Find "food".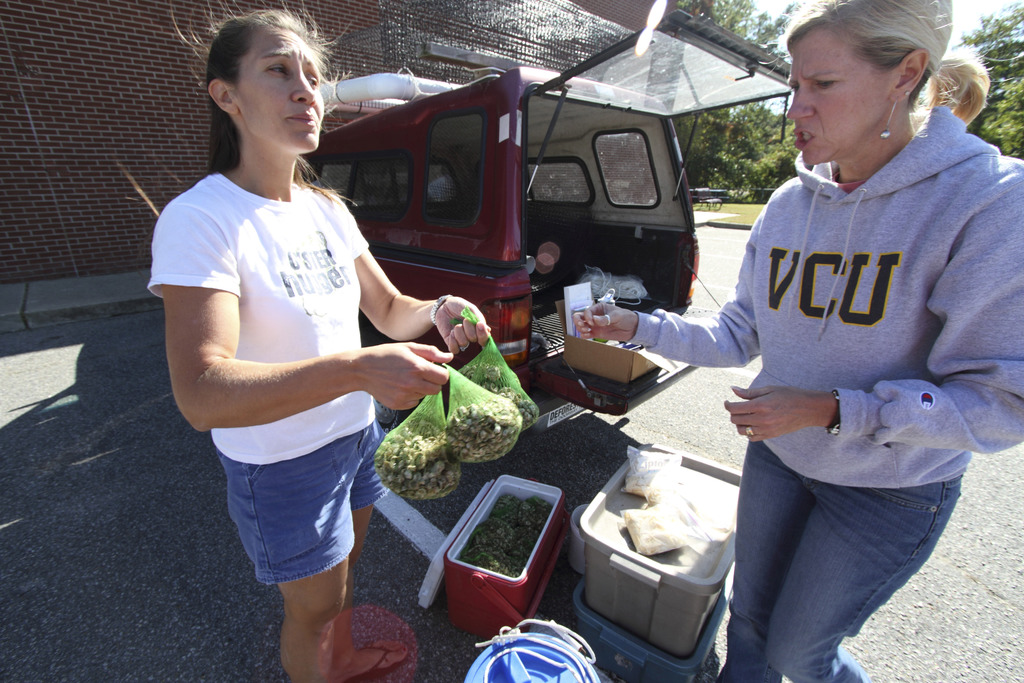
Rect(459, 362, 504, 387).
